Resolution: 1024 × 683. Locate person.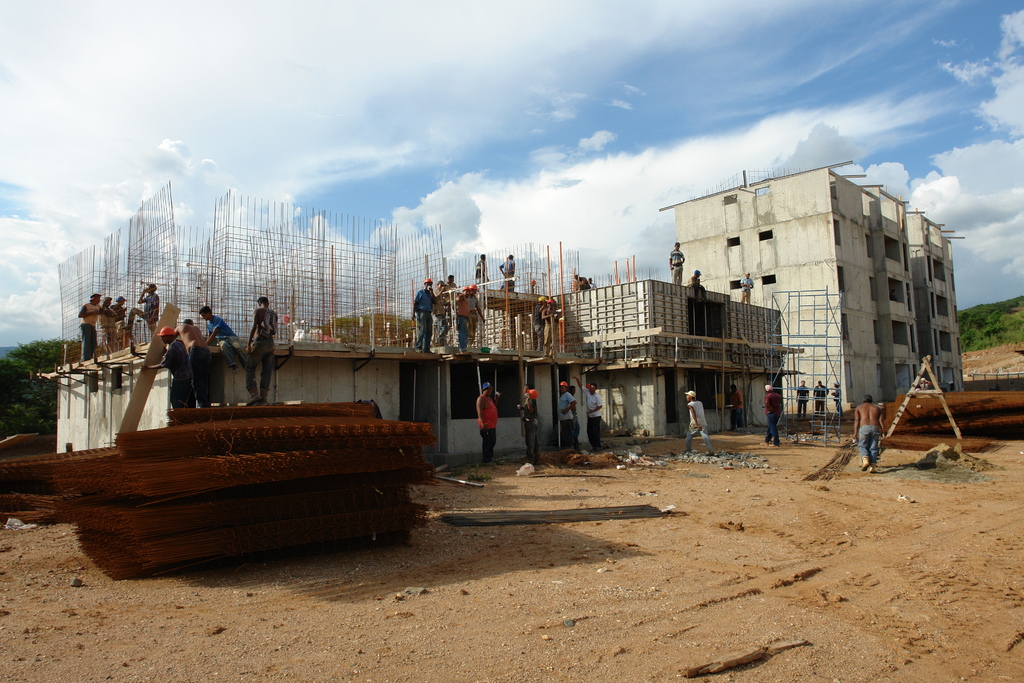
(left=691, top=265, right=700, bottom=294).
